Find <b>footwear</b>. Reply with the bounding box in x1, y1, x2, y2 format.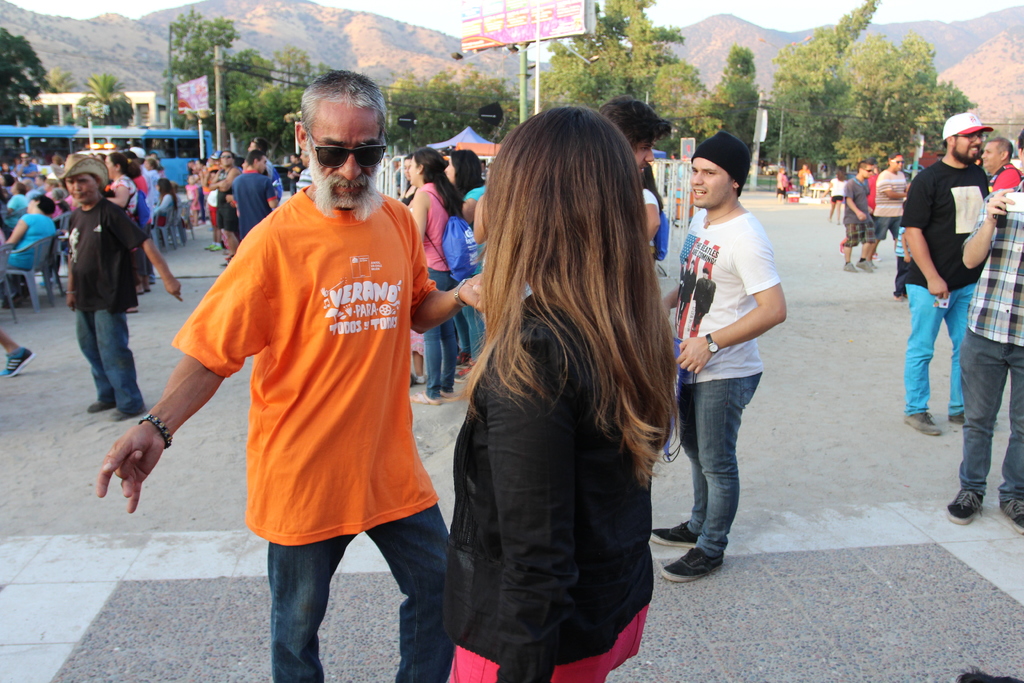
456, 353, 475, 362.
